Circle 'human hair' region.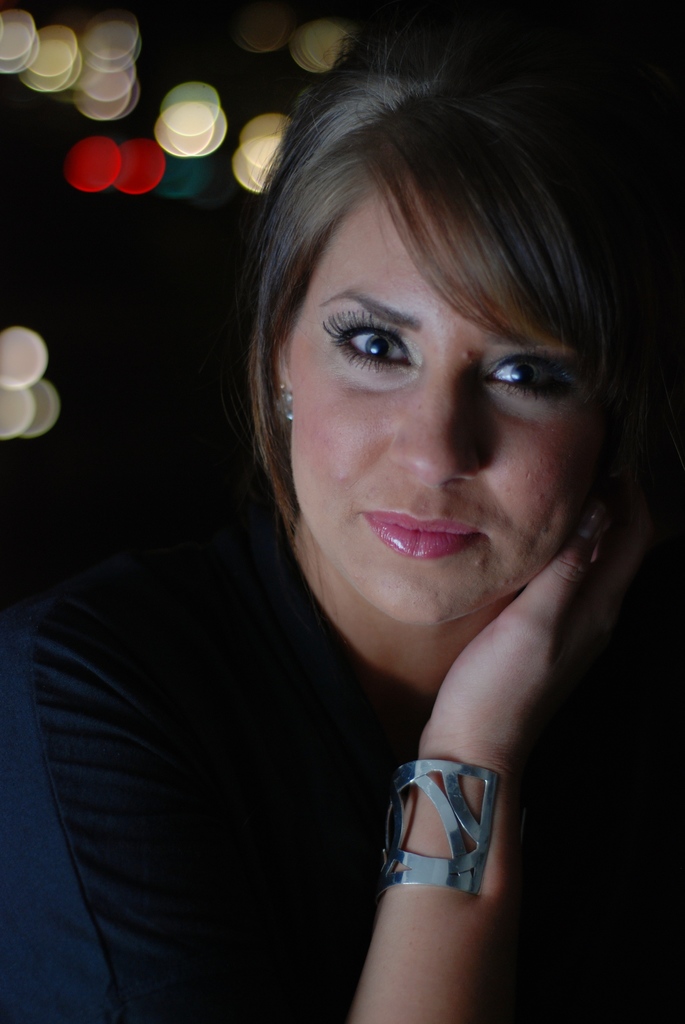
Region: <box>202,102,641,591</box>.
